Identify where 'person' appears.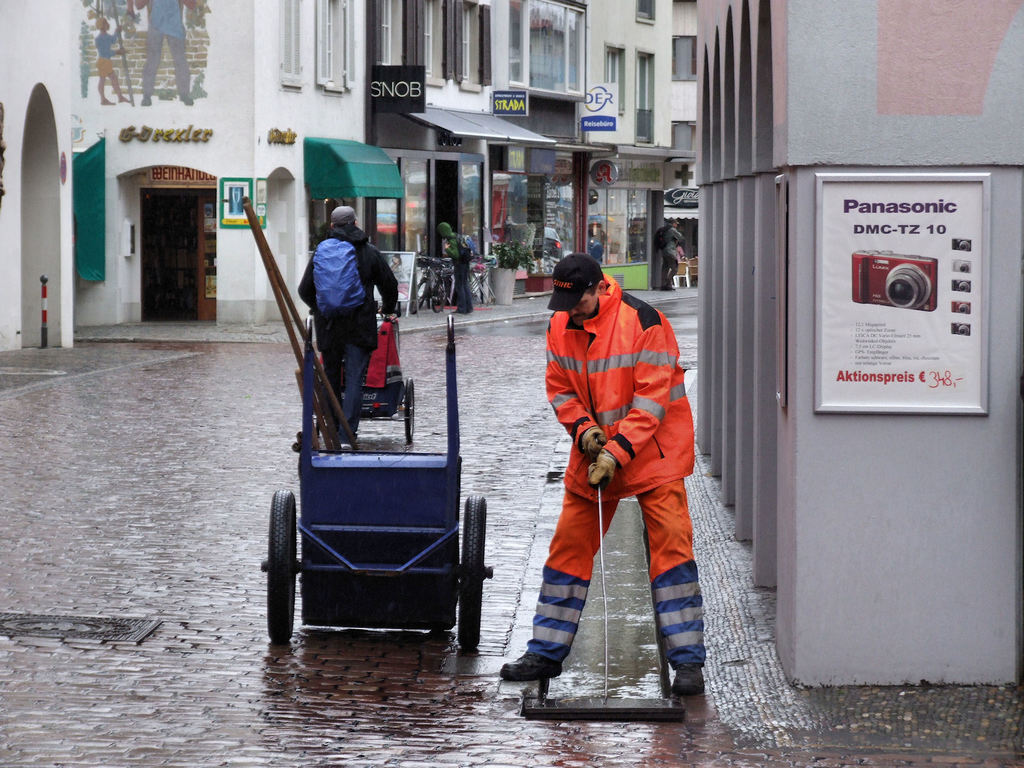
Appears at box=[429, 221, 474, 316].
